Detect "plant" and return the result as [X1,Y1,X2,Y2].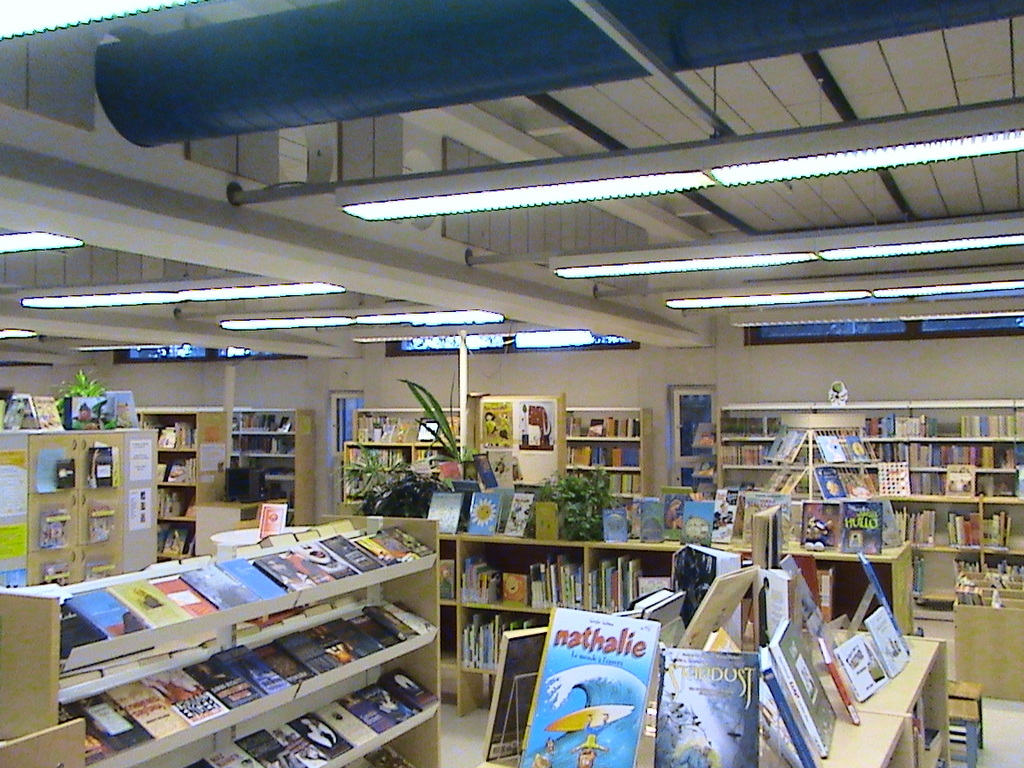
[396,370,481,480].
